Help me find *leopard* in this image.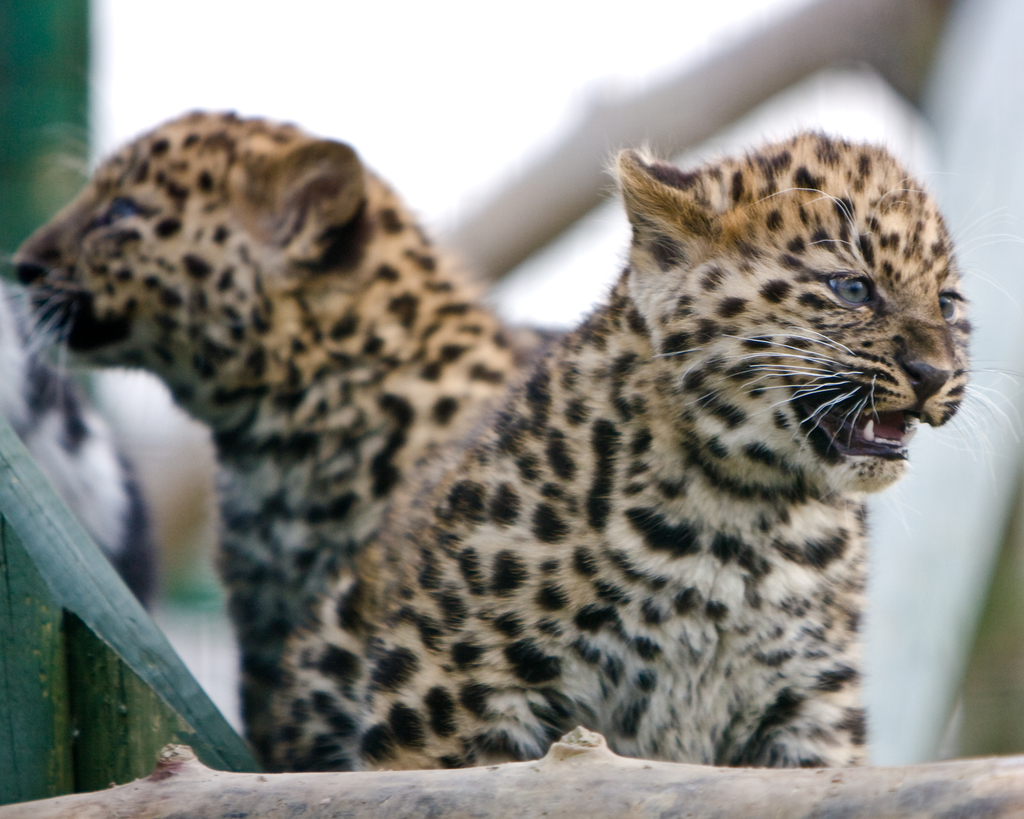
Found it: (266,127,1023,764).
